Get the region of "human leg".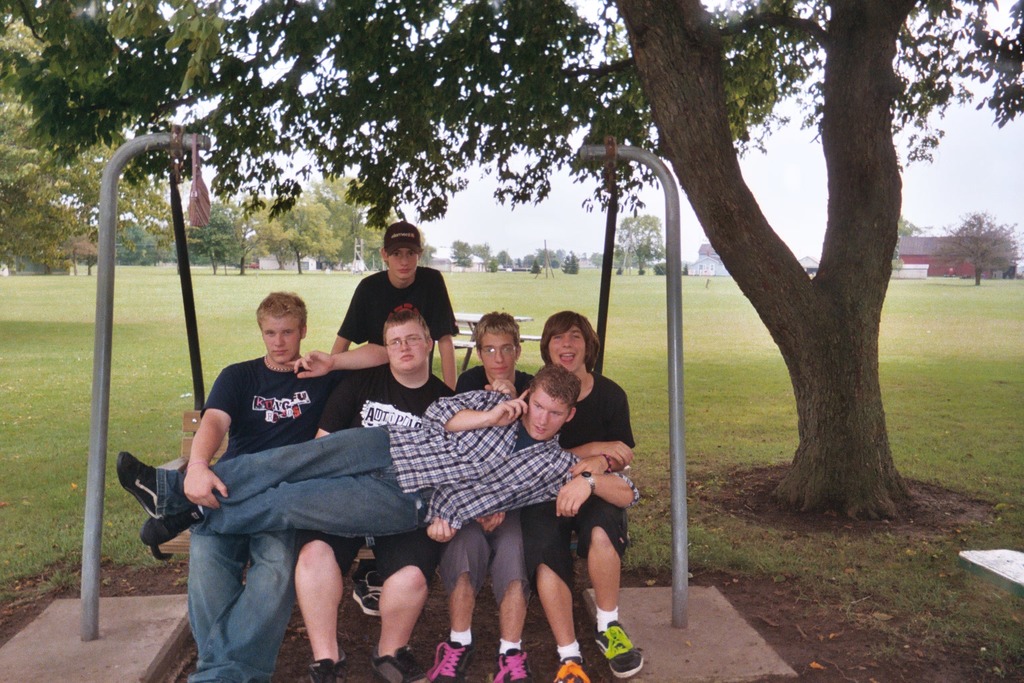
select_region(537, 504, 587, 682).
